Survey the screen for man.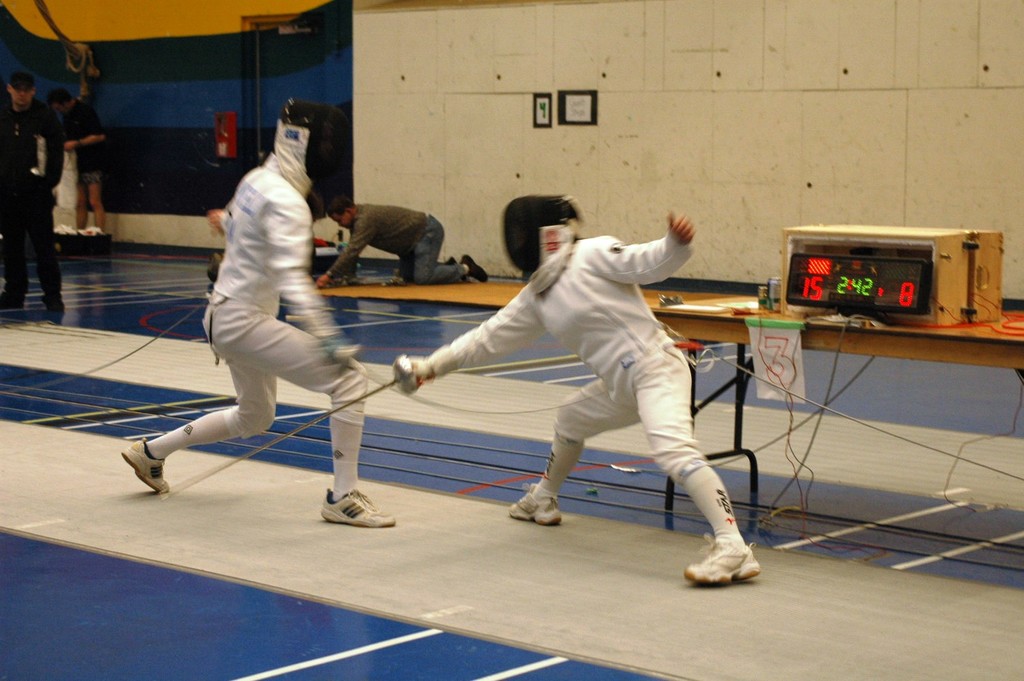
Survey found: (left=391, top=193, right=763, bottom=587).
